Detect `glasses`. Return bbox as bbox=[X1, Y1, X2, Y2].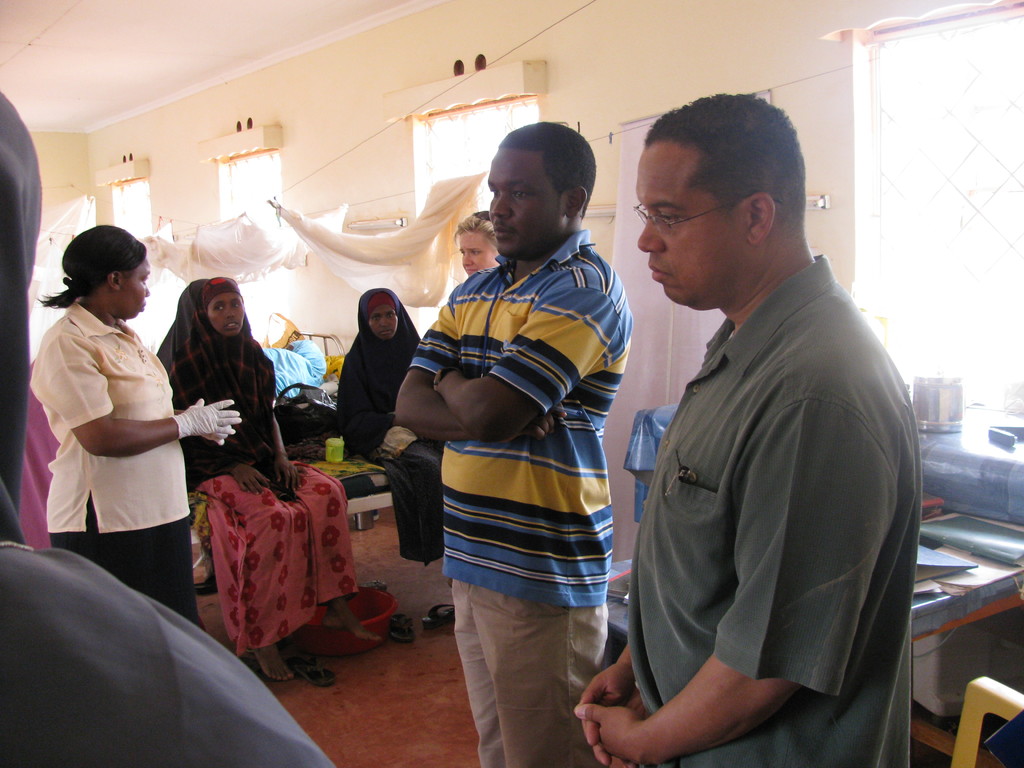
bbox=[631, 200, 788, 234].
